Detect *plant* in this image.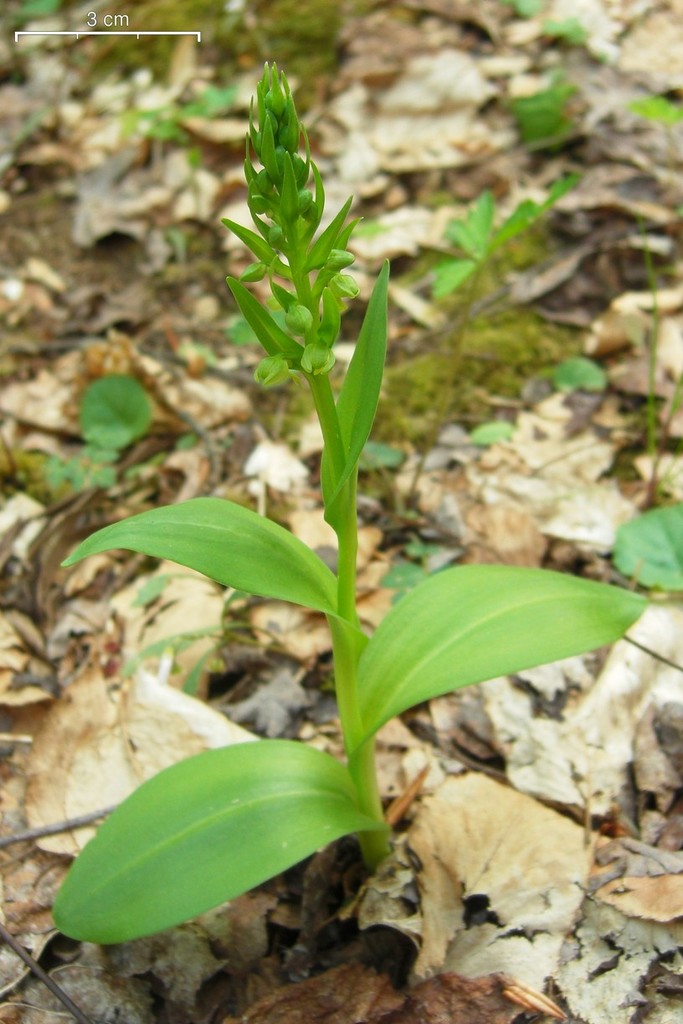
Detection: [487, 20, 621, 172].
